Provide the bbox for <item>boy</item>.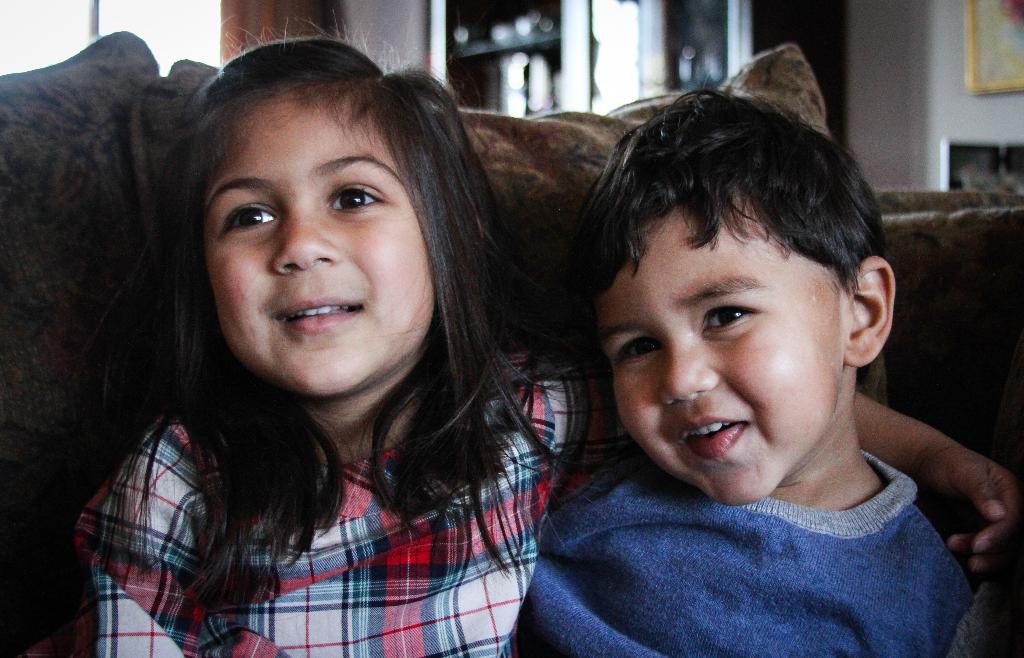
346, 74, 864, 626.
